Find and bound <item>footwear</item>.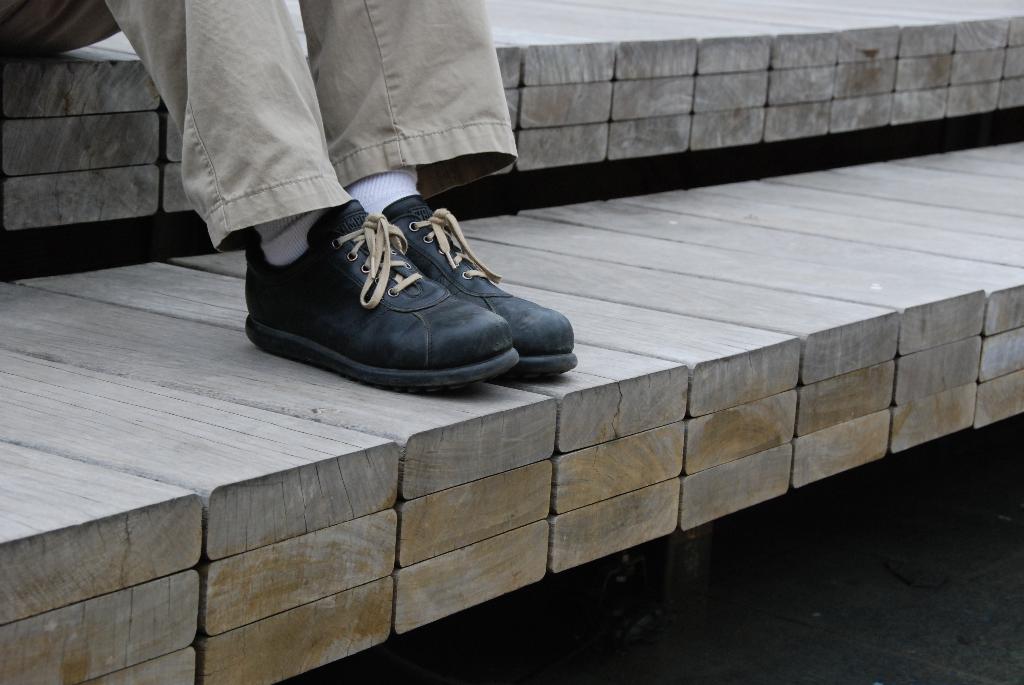
Bound: BBox(246, 195, 511, 391).
